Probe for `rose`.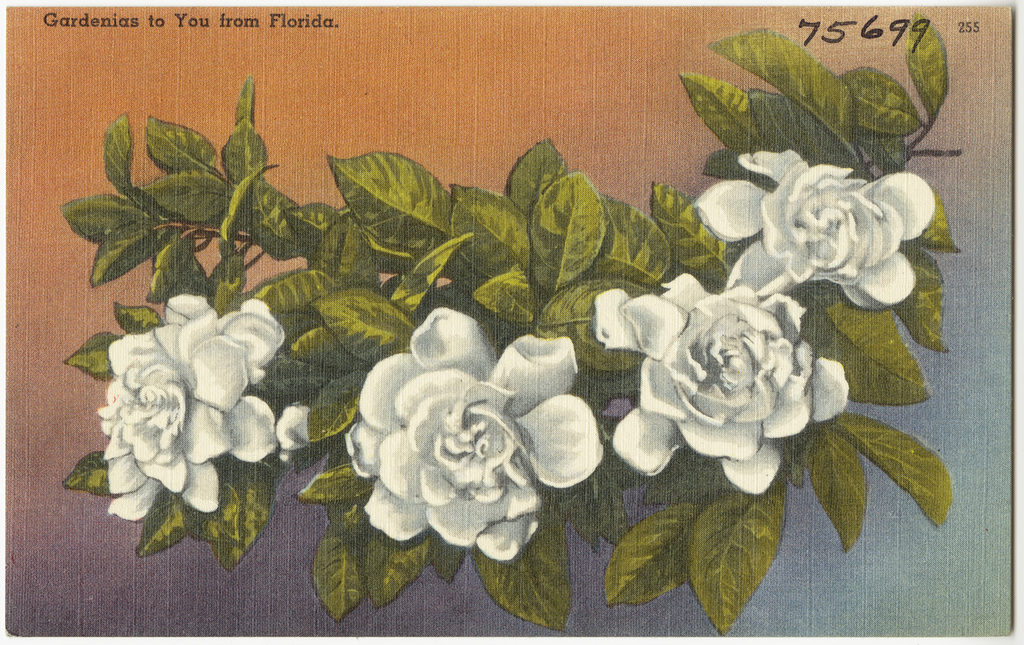
Probe result: [593, 270, 851, 495].
